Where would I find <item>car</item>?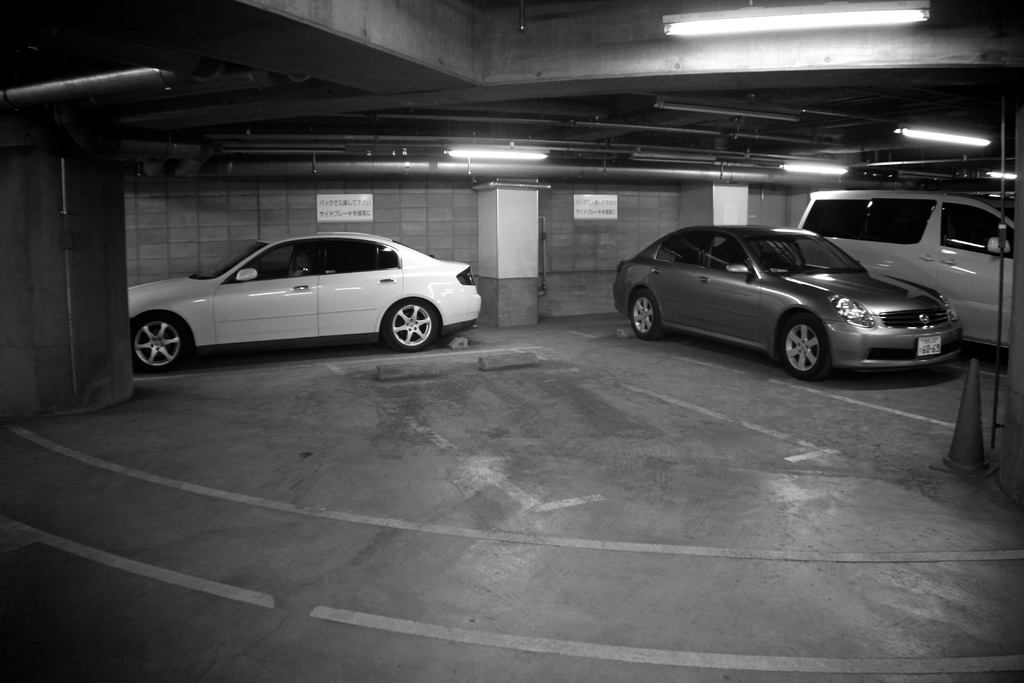
At {"left": 133, "top": 230, "right": 481, "bottom": 373}.
